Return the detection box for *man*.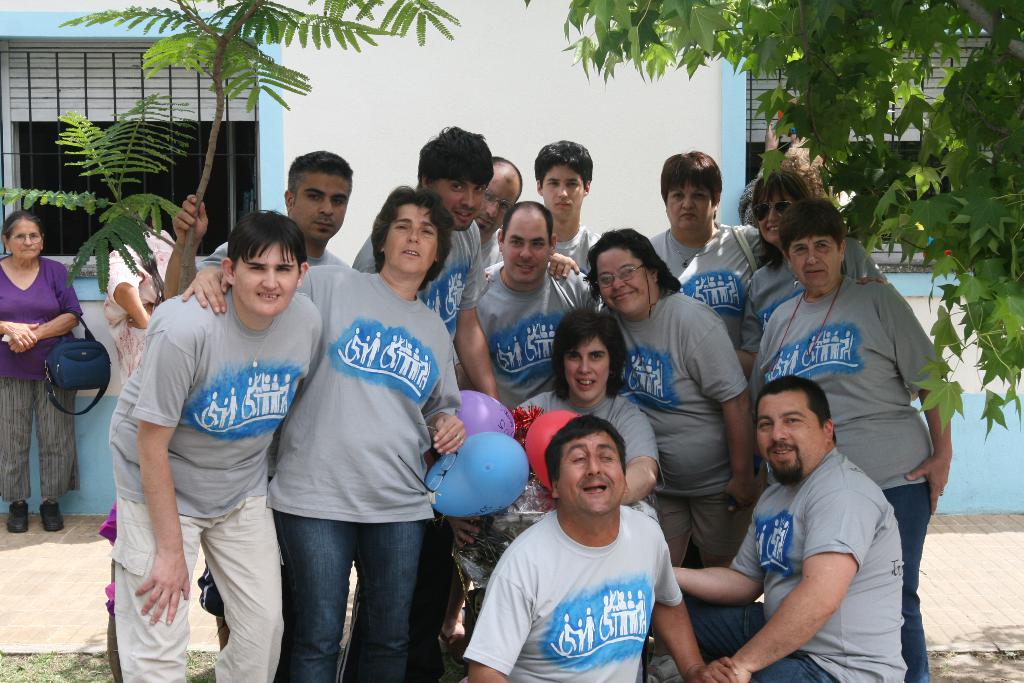
left=469, top=156, right=524, bottom=266.
